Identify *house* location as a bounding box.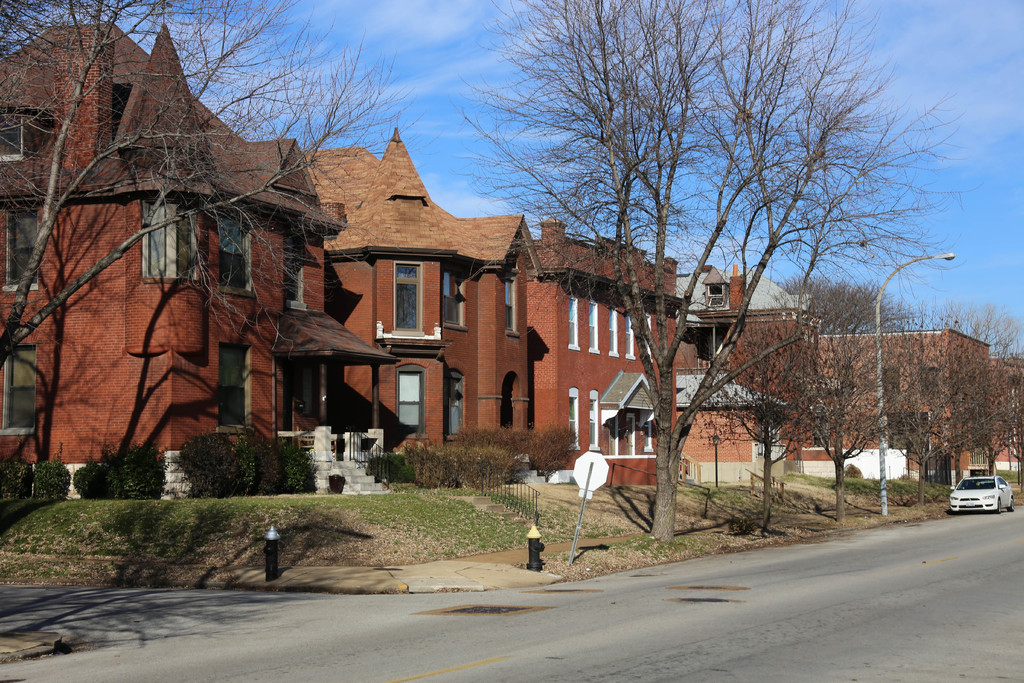
bbox=(312, 120, 547, 472).
